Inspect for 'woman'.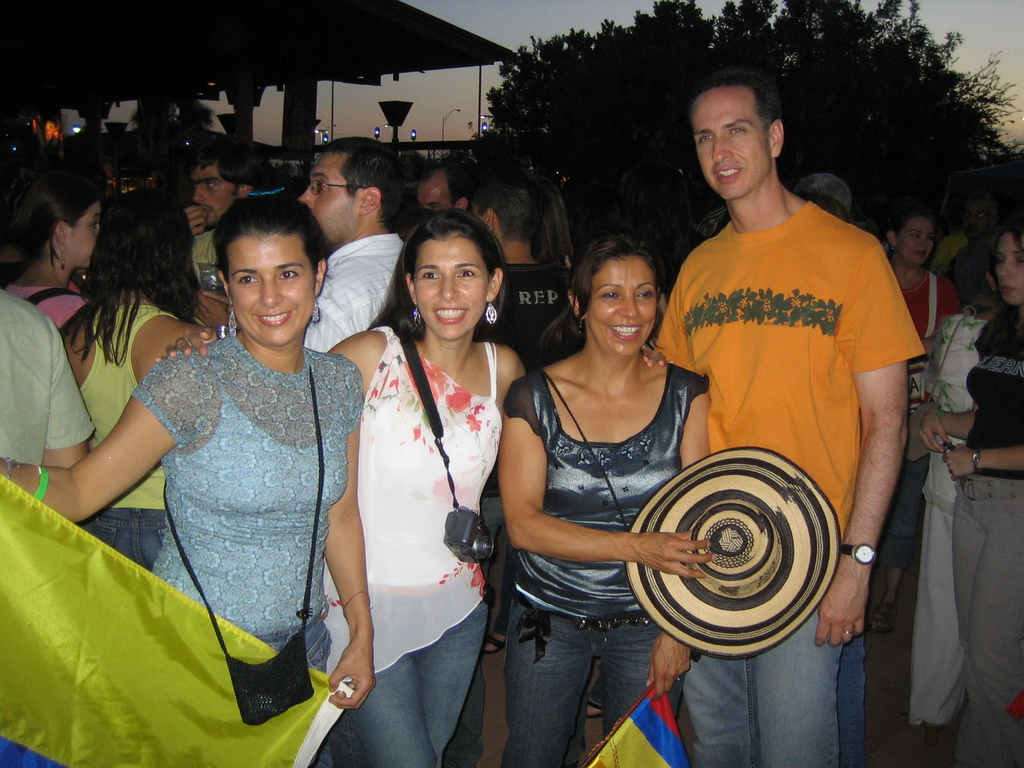
Inspection: region(0, 191, 375, 767).
